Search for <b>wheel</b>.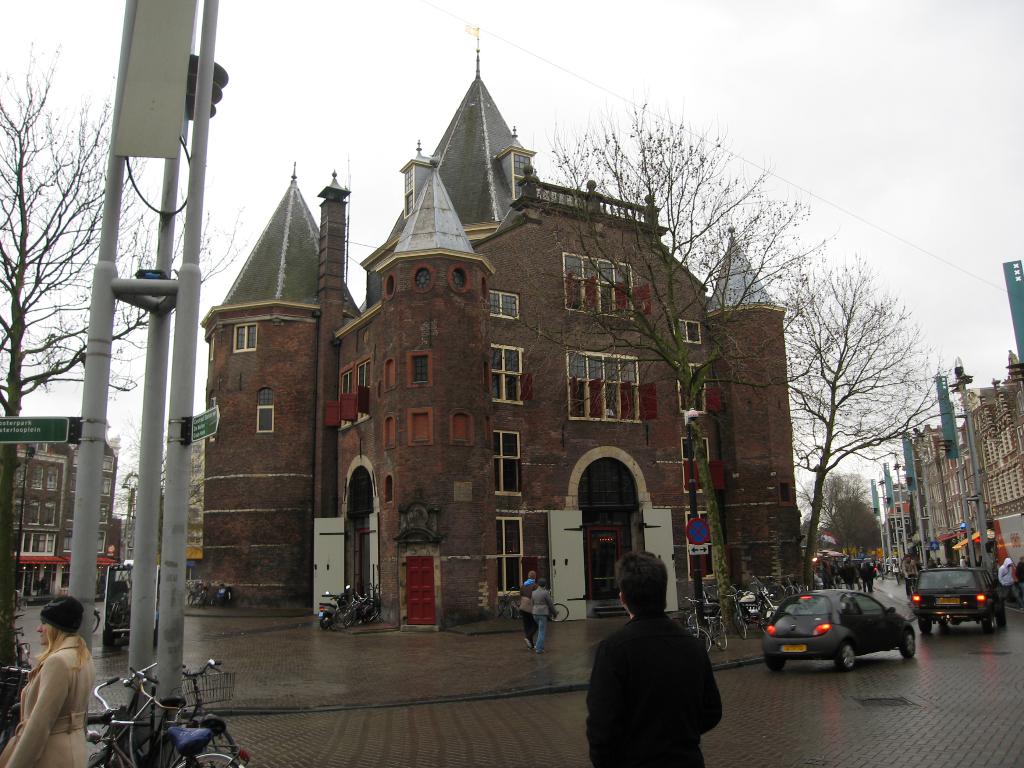
Found at box(768, 650, 785, 676).
